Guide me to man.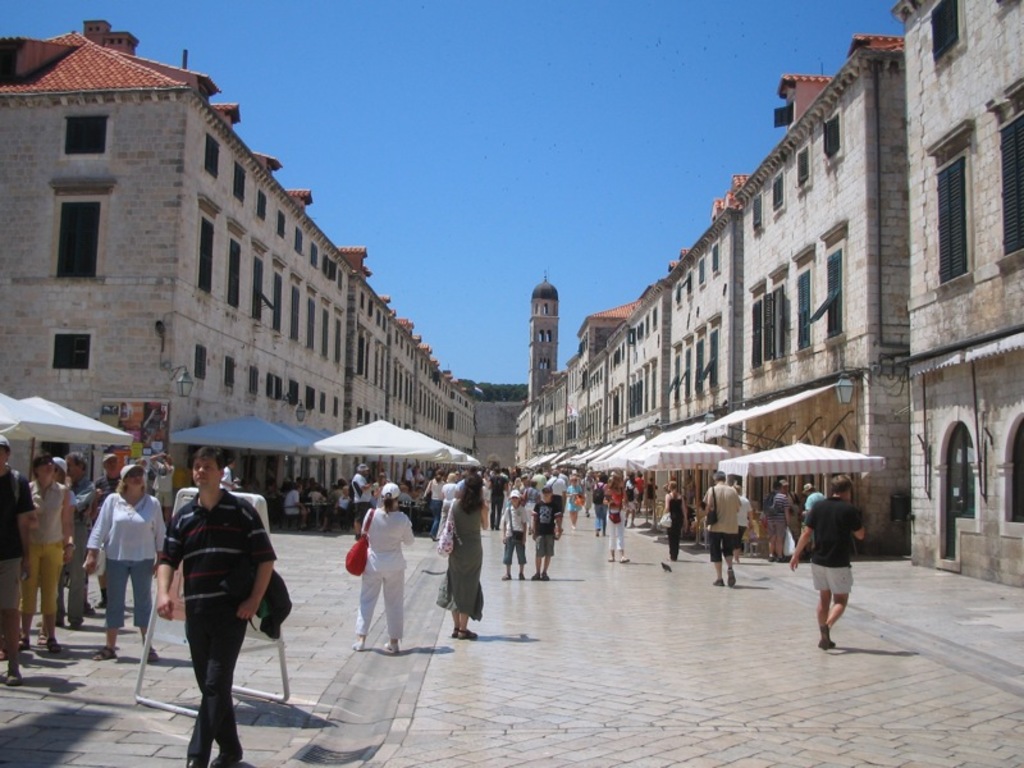
Guidance: {"x1": 788, "y1": 477, "x2": 865, "y2": 655}.
